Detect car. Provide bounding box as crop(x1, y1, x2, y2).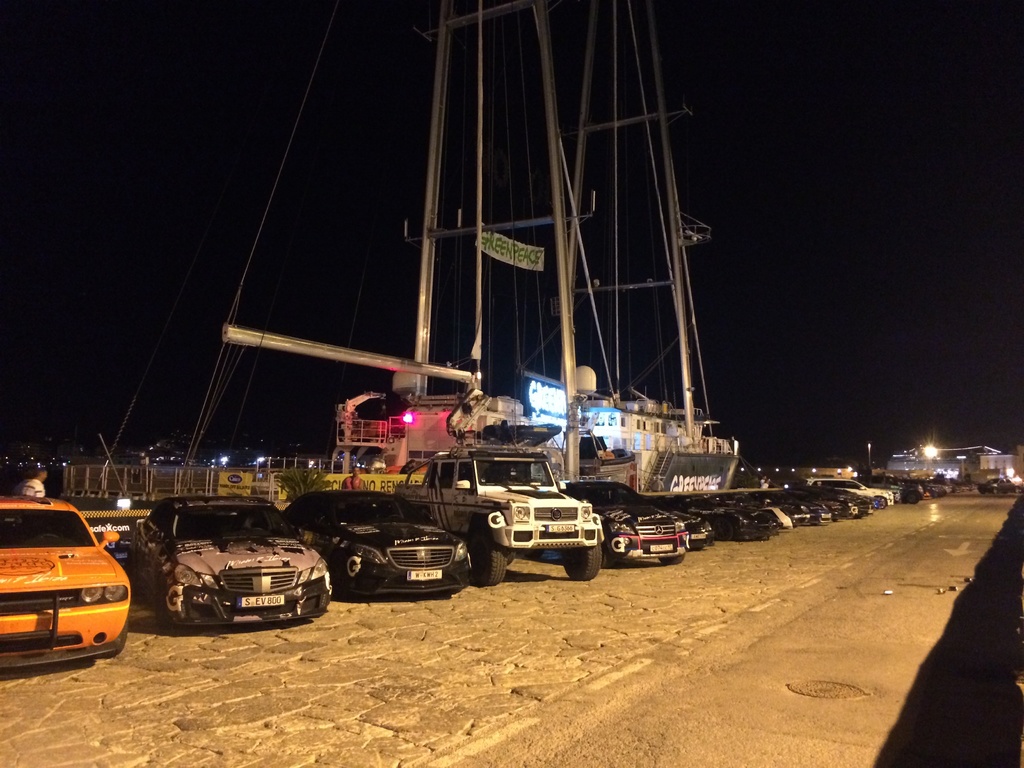
crop(975, 476, 1017, 497).
